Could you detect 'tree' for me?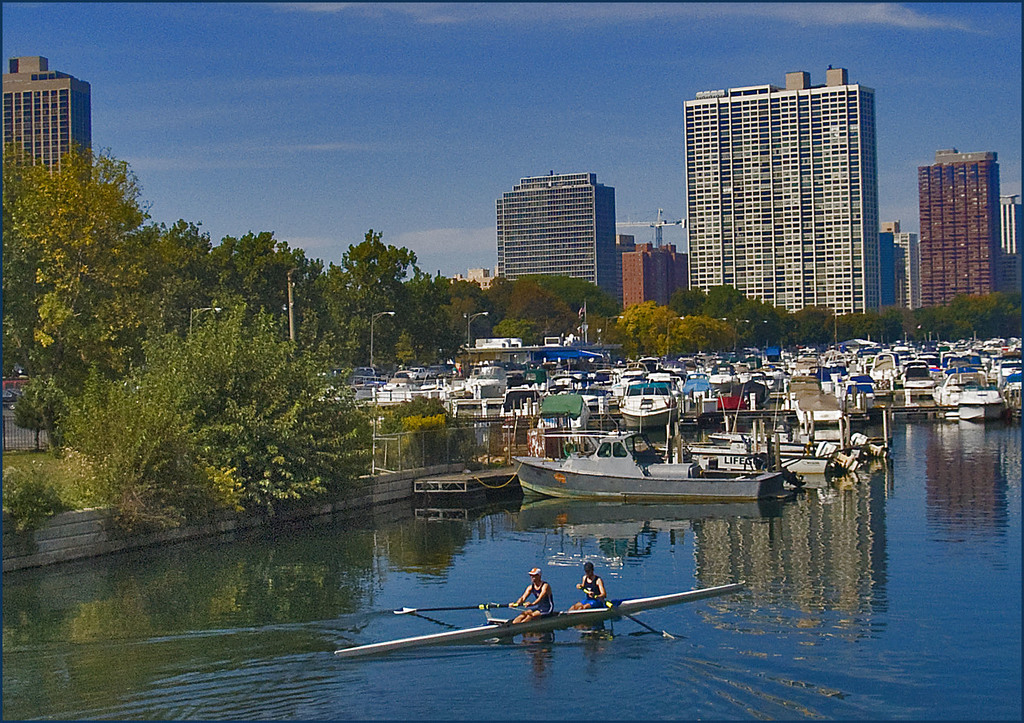
Detection result: BBox(606, 328, 634, 355).
